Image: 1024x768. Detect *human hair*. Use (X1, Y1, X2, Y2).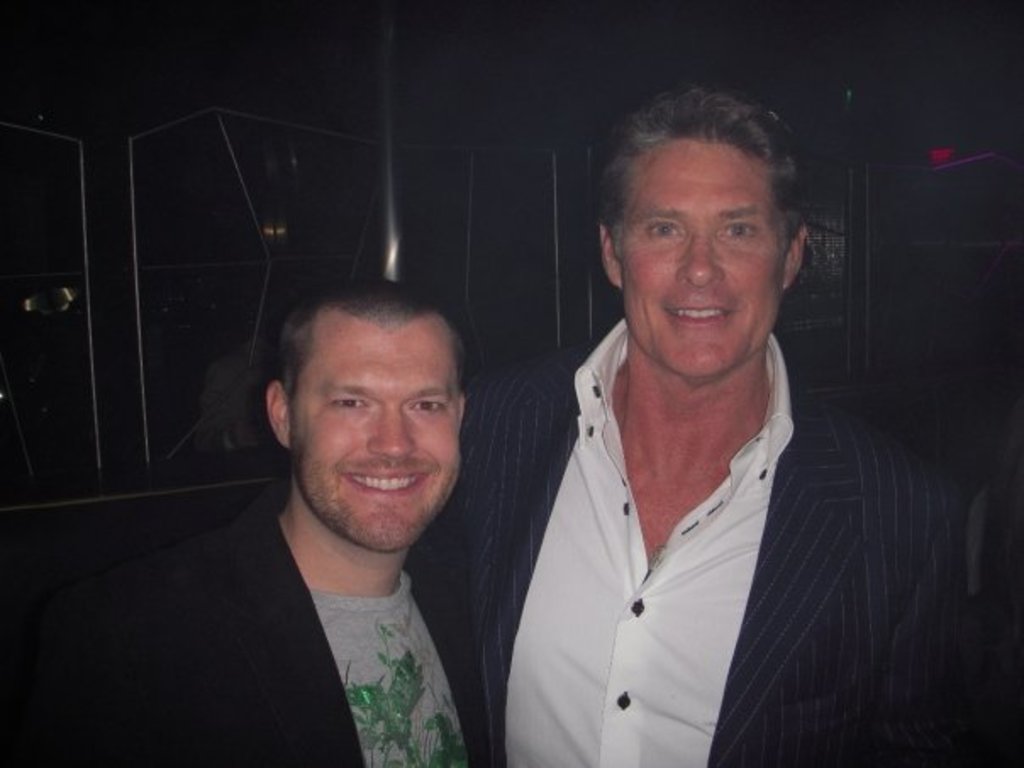
(278, 280, 465, 410).
